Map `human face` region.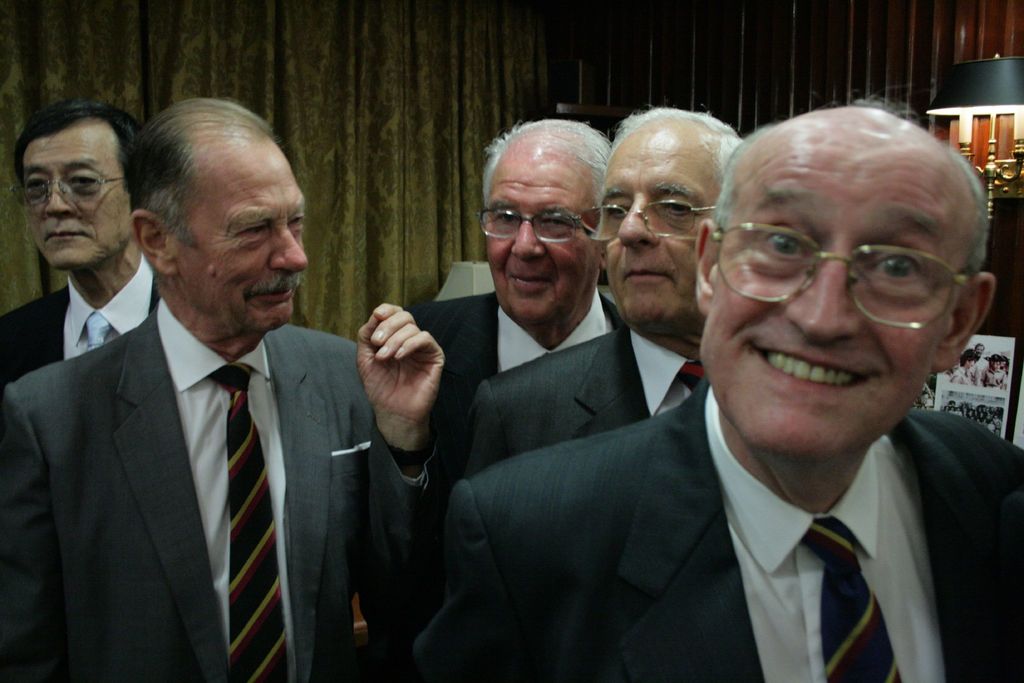
Mapped to {"left": 492, "top": 146, "right": 593, "bottom": 318}.
